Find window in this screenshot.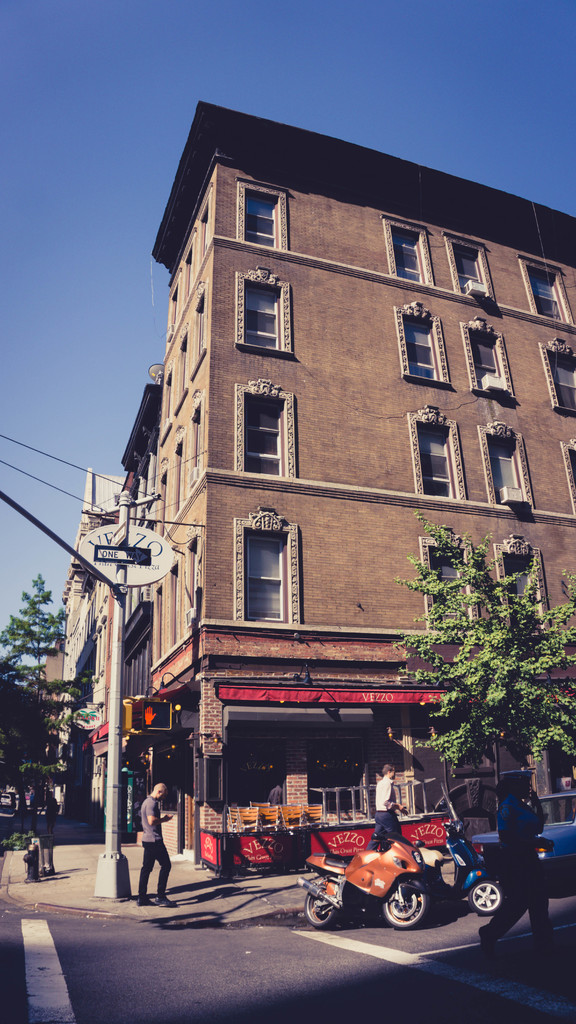
The bounding box for window is x1=168, y1=553, x2=189, y2=640.
